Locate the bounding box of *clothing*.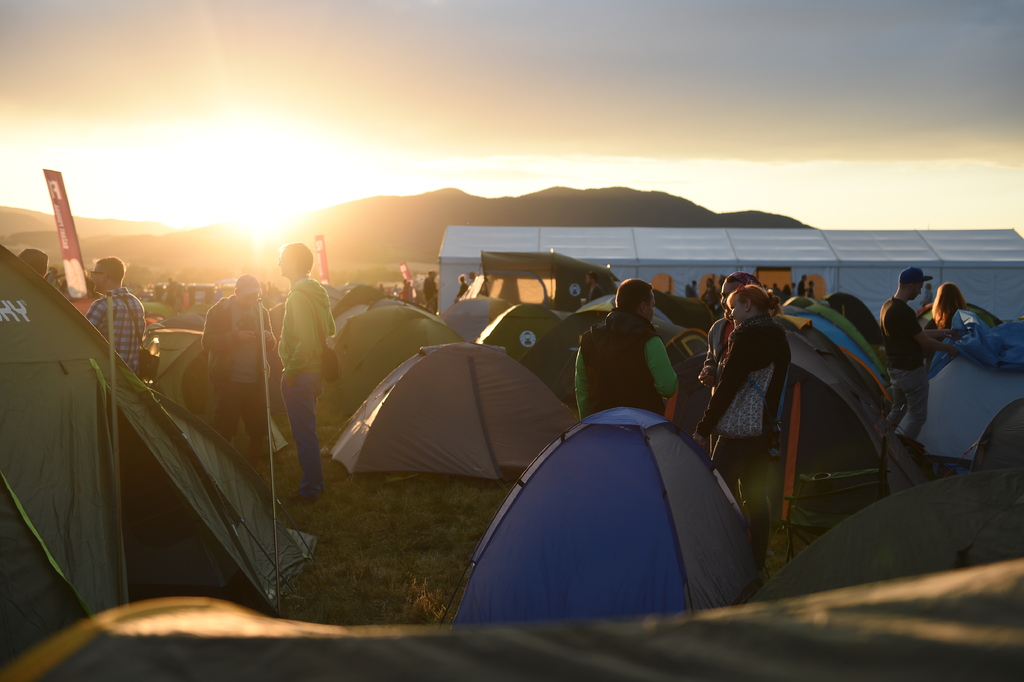
Bounding box: 82,284,147,372.
